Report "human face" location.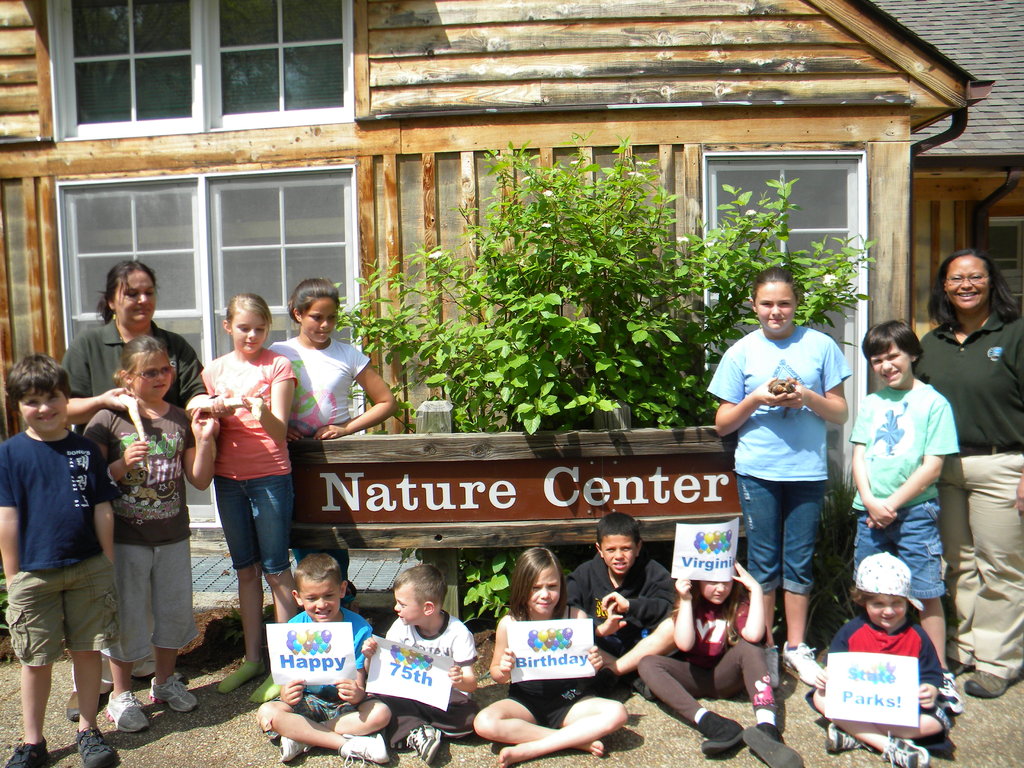
Report: x1=116 y1=268 x2=156 y2=325.
